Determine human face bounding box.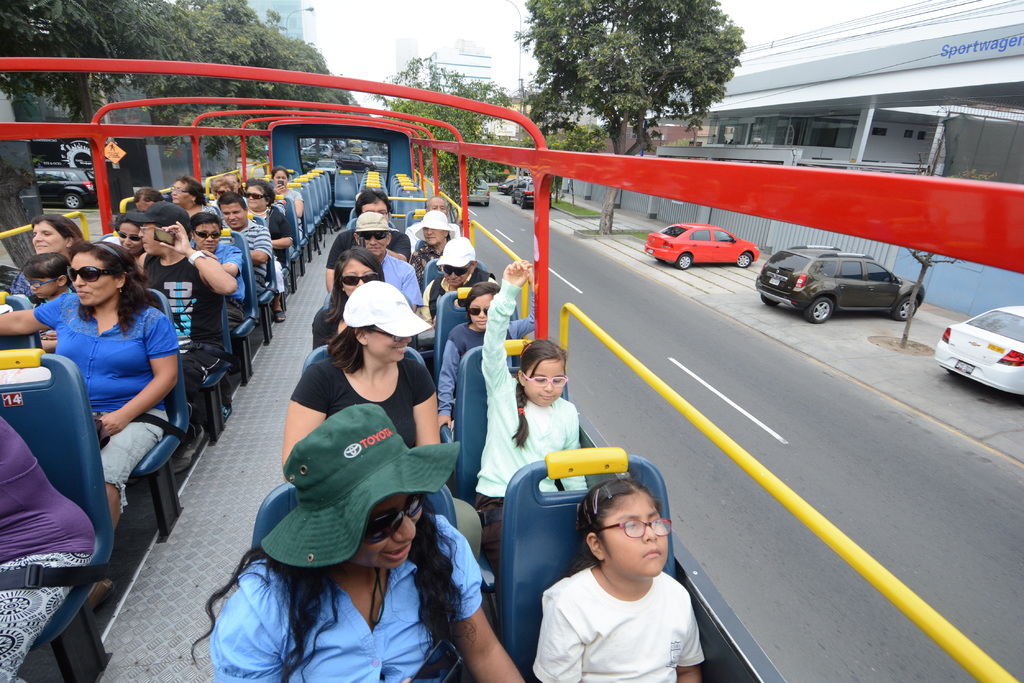
Determined: 28,268,58,298.
